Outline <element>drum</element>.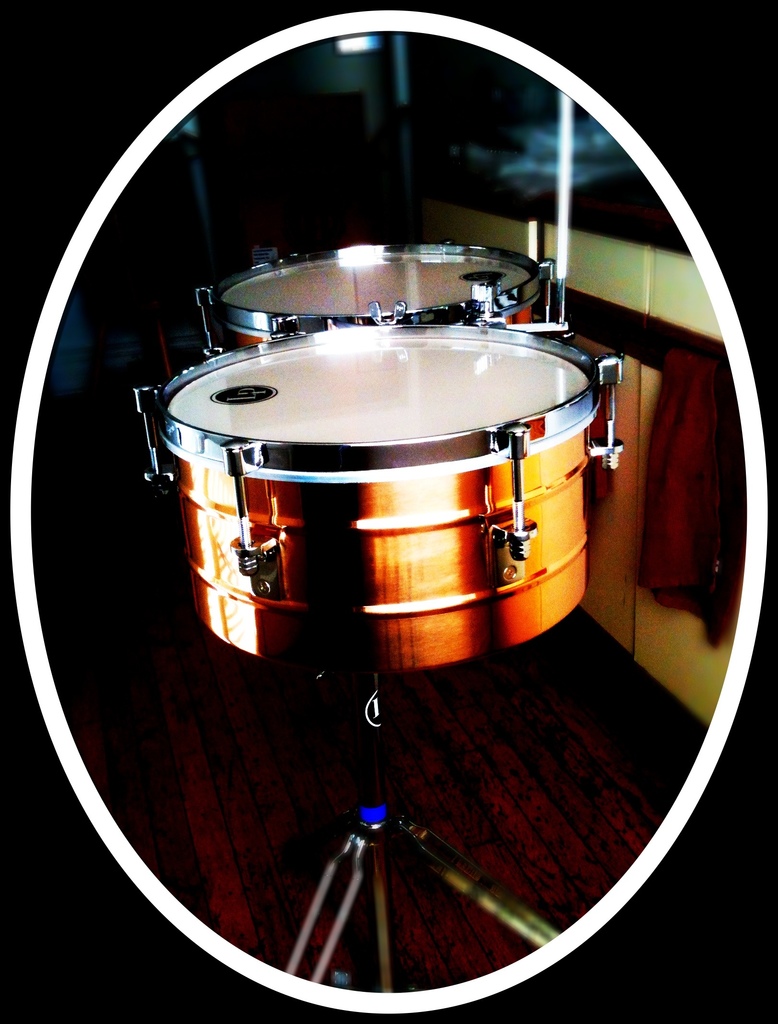
Outline: region(193, 237, 558, 342).
